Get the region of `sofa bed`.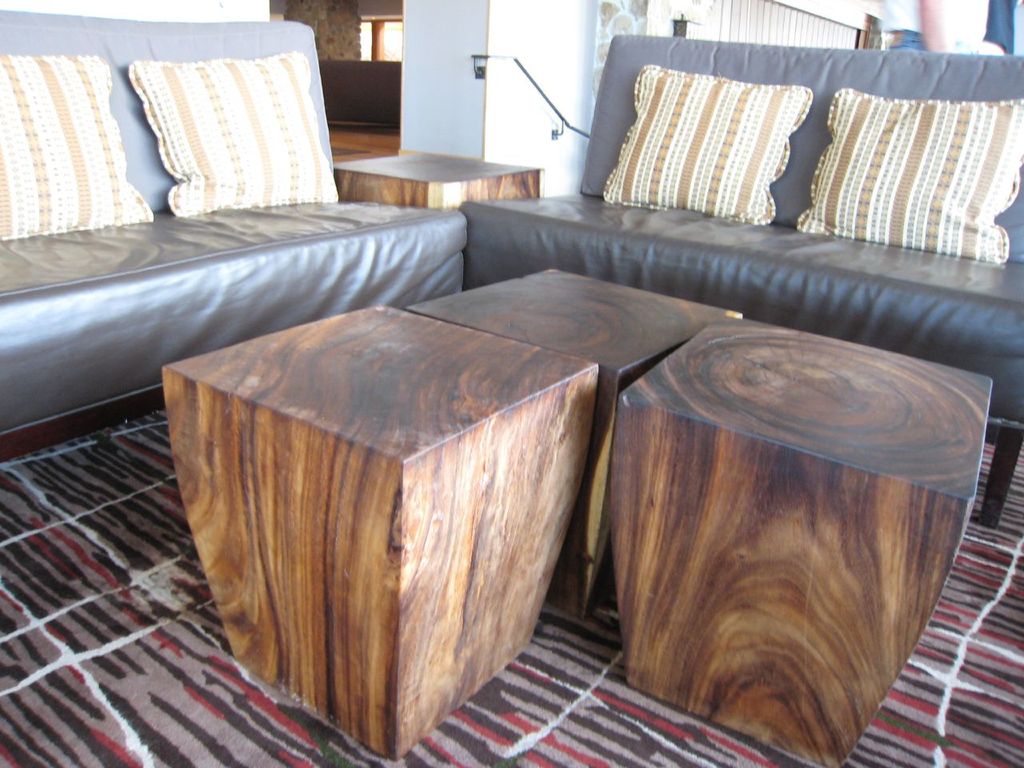
1:5:470:441.
